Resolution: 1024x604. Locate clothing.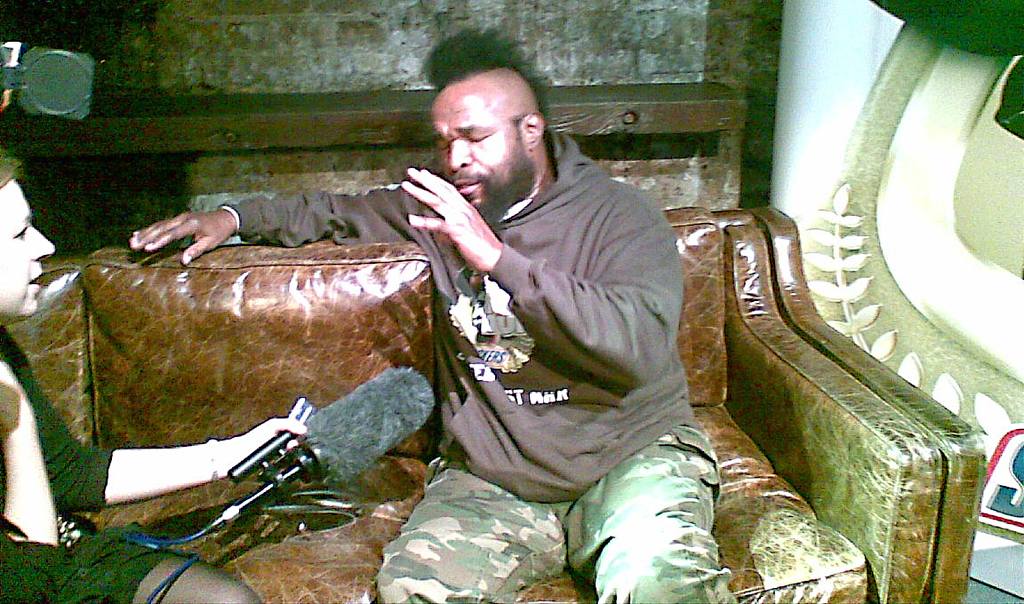
x1=0, y1=329, x2=182, y2=603.
